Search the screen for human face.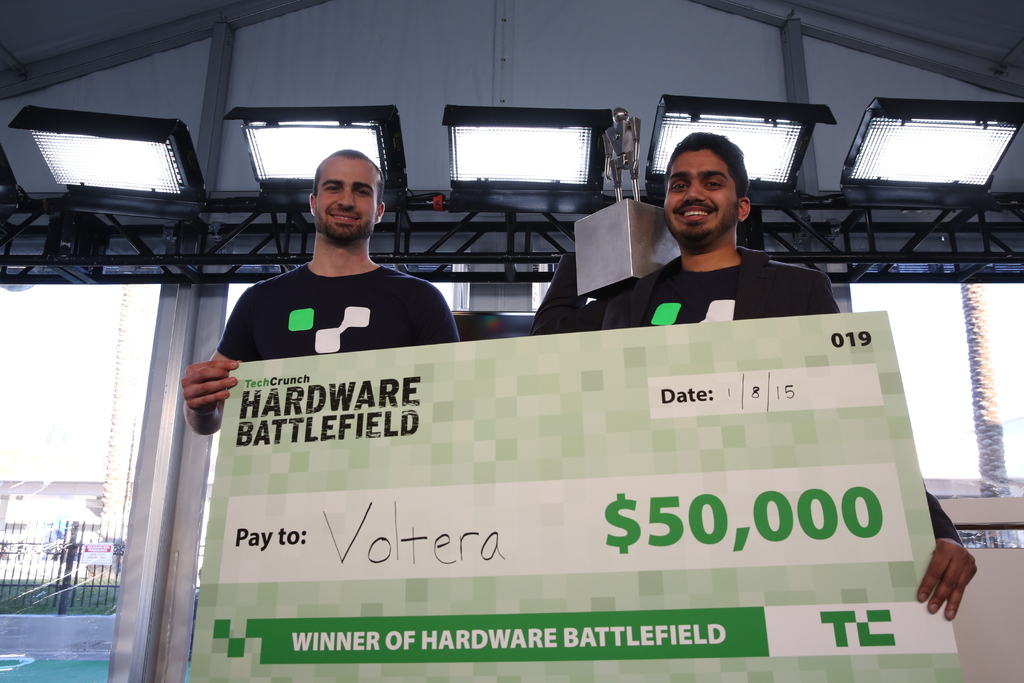
Found at crop(316, 158, 378, 239).
